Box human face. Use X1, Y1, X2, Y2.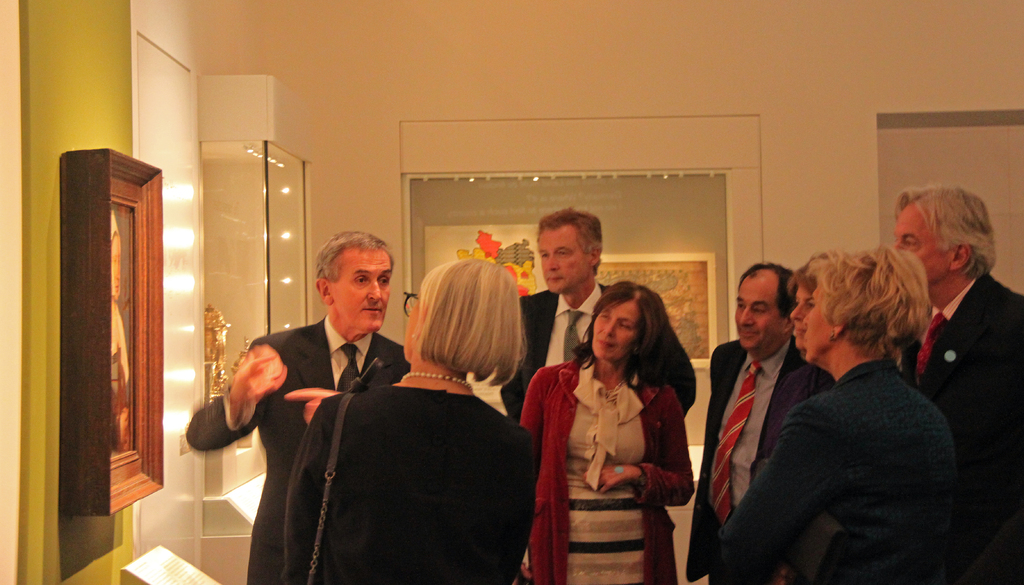
896, 207, 957, 287.
